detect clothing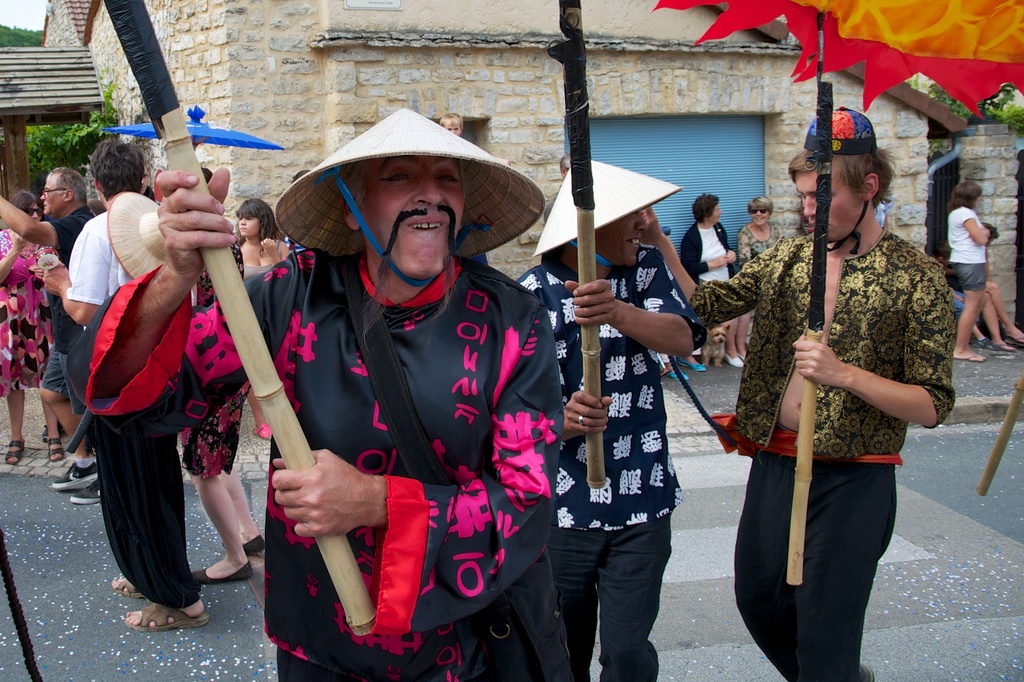
detection(78, 171, 236, 614)
